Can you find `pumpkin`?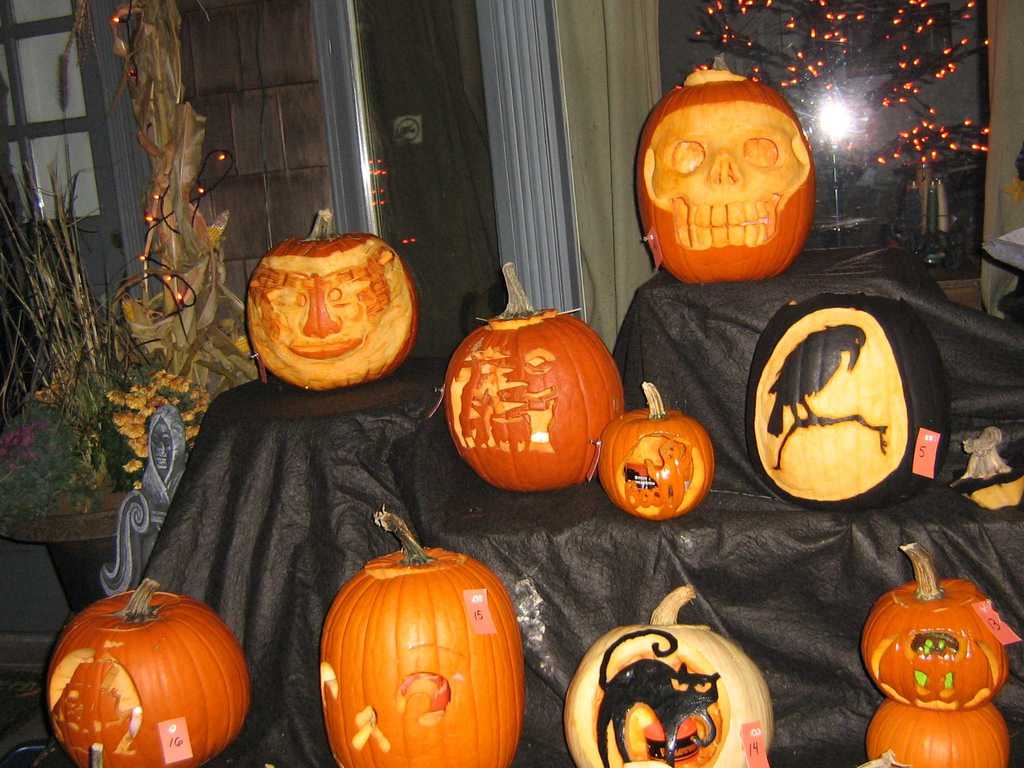
Yes, bounding box: <box>449,264,624,492</box>.
